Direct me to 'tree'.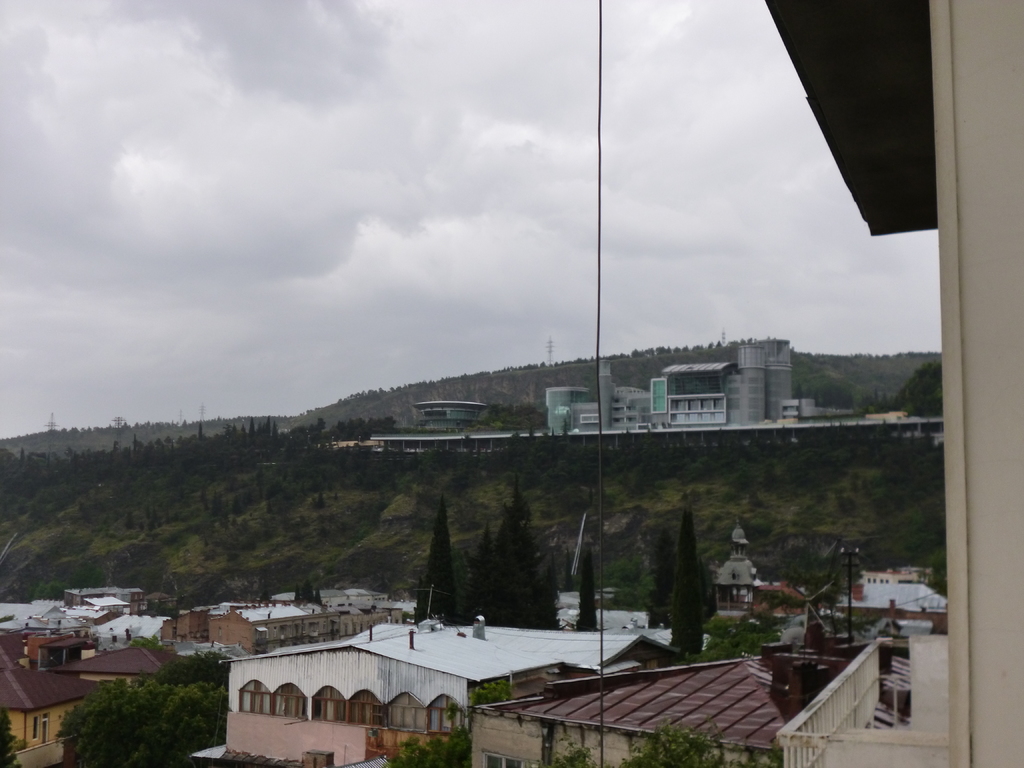
Direction: 656 500 727 655.
